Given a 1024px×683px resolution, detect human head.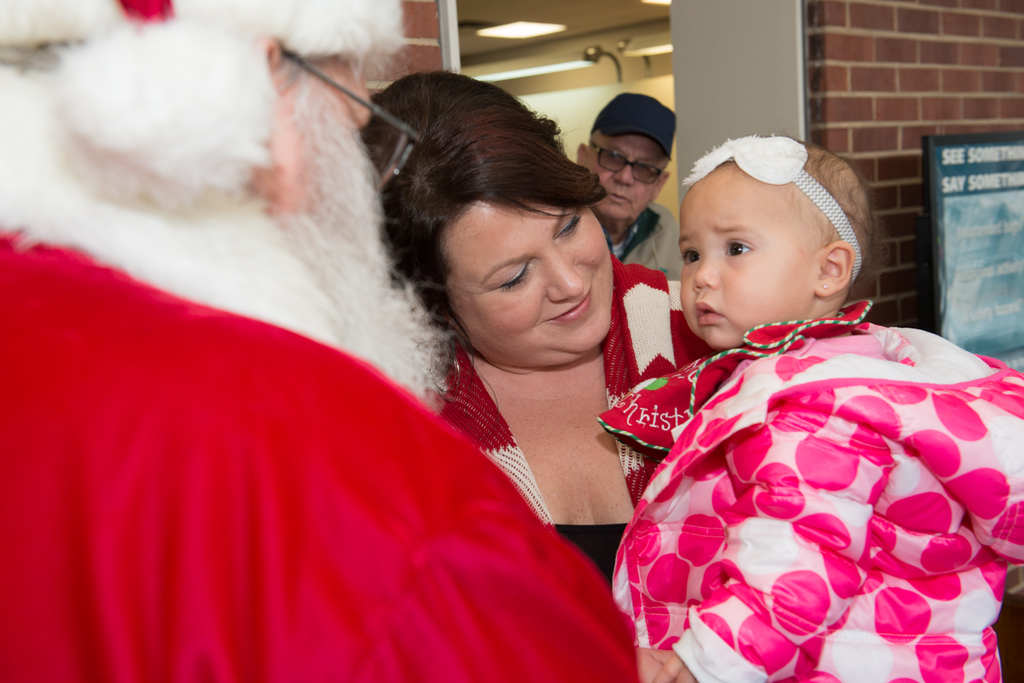
677,131,883,329.
